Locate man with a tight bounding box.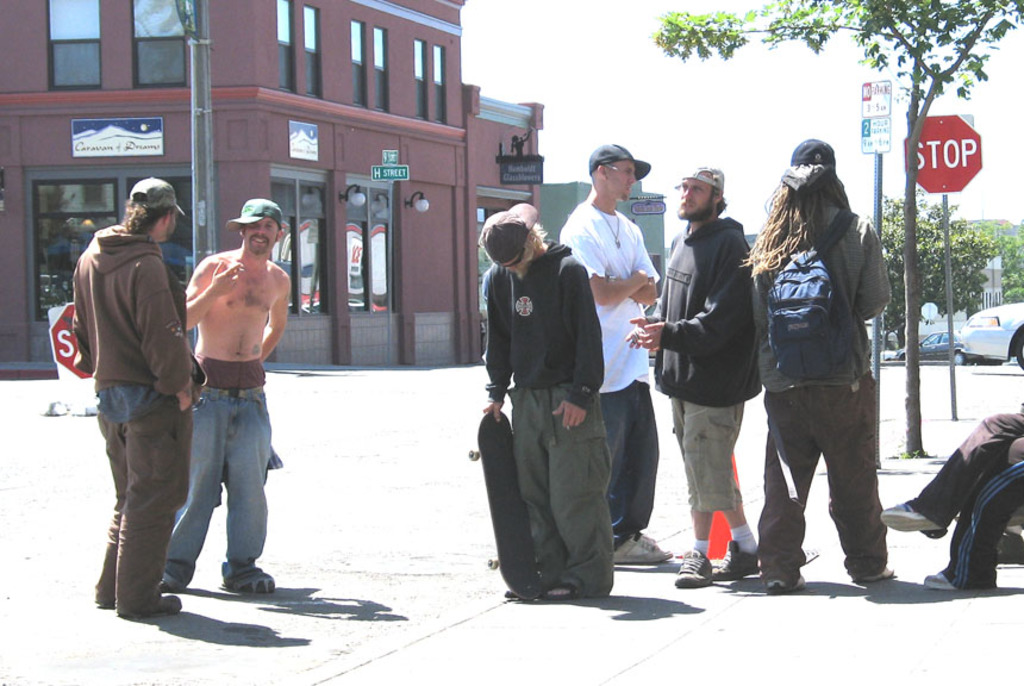
{"x1": 150, "y1": 199, "x2": 287, "y2": 613}.
